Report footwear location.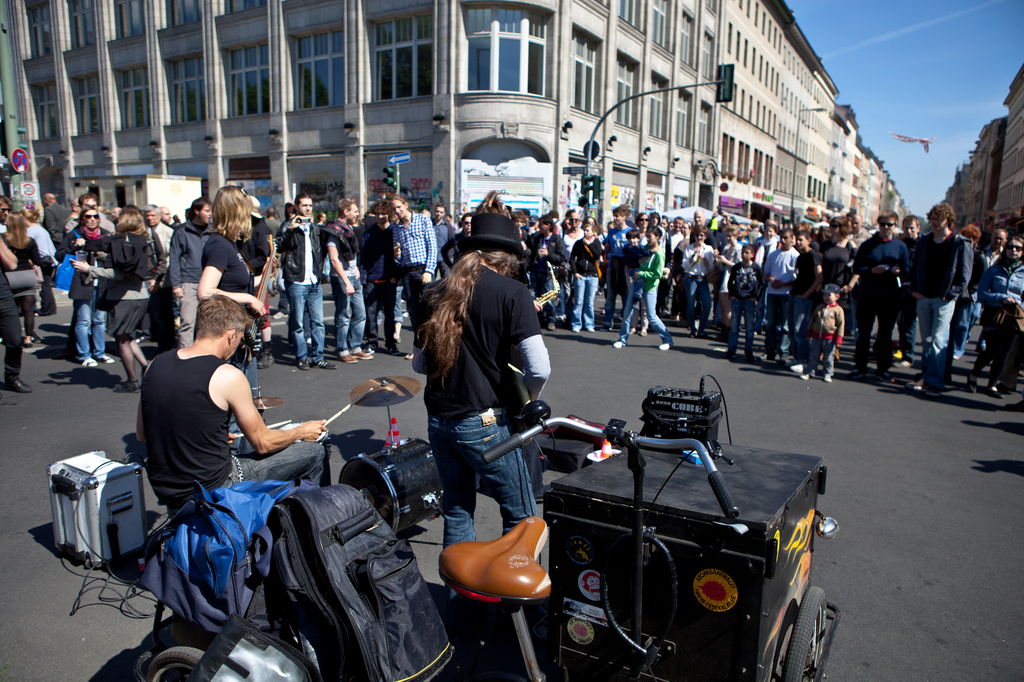
Report: BBox(803, 374, 808, 378).
